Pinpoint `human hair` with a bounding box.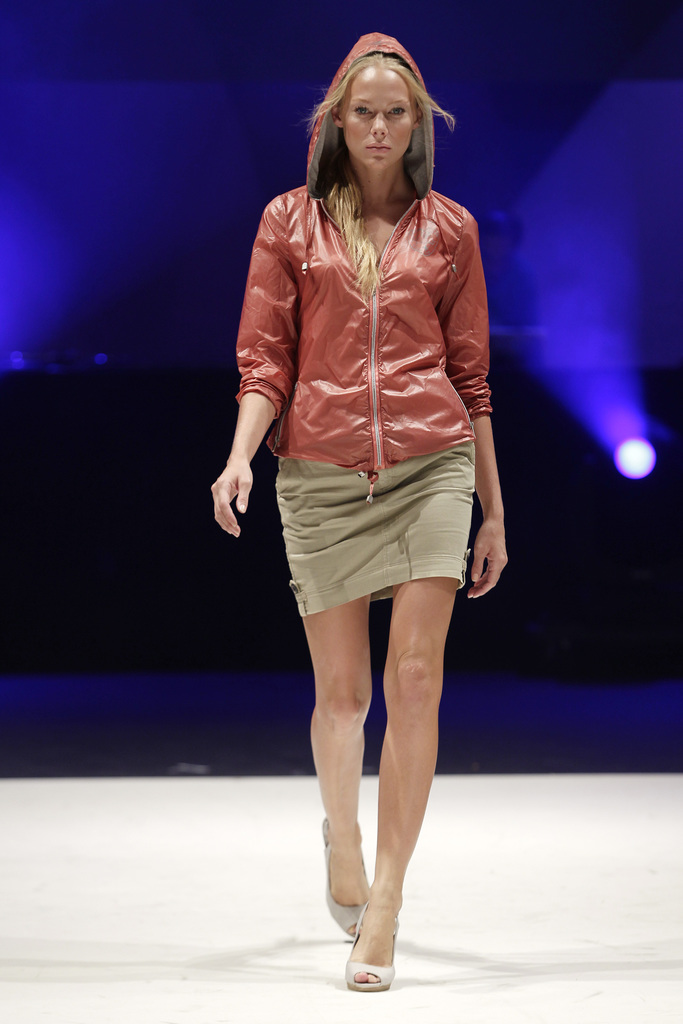
(left=297, top=42, right=434, bottom=240).
